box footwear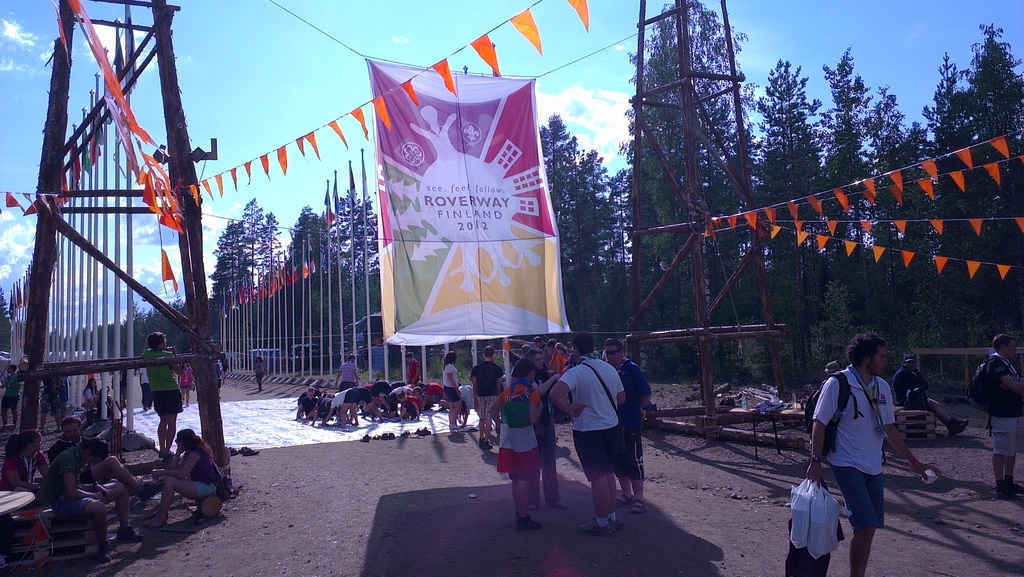
(1005, 480, 1023, 492)
